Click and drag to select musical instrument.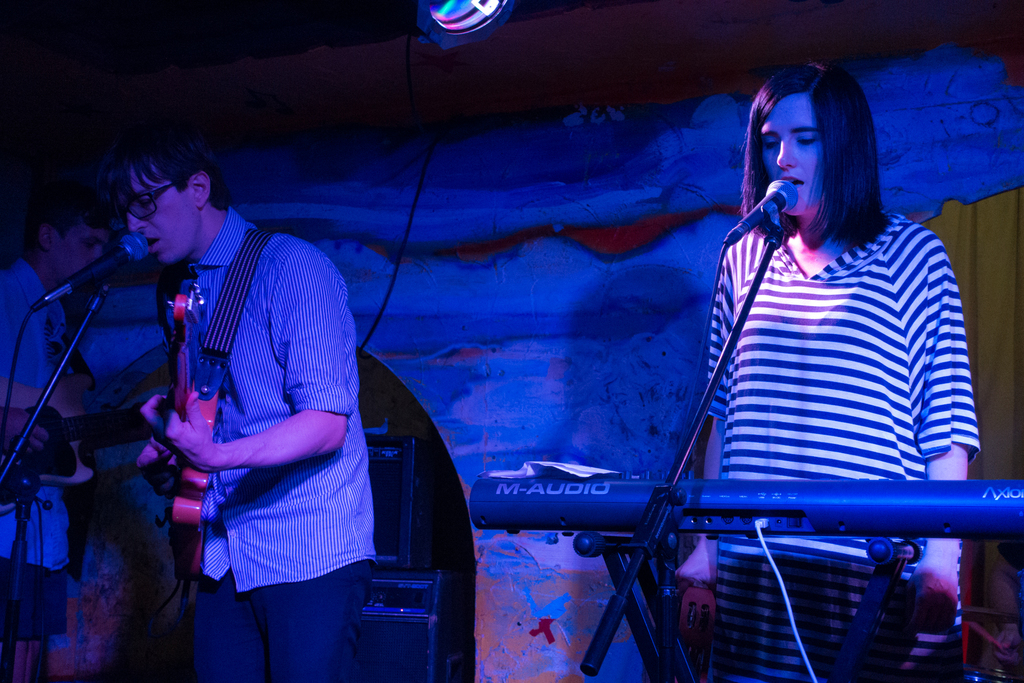
Selection: (x1=0, y1=369, x2=166, y2=516).
